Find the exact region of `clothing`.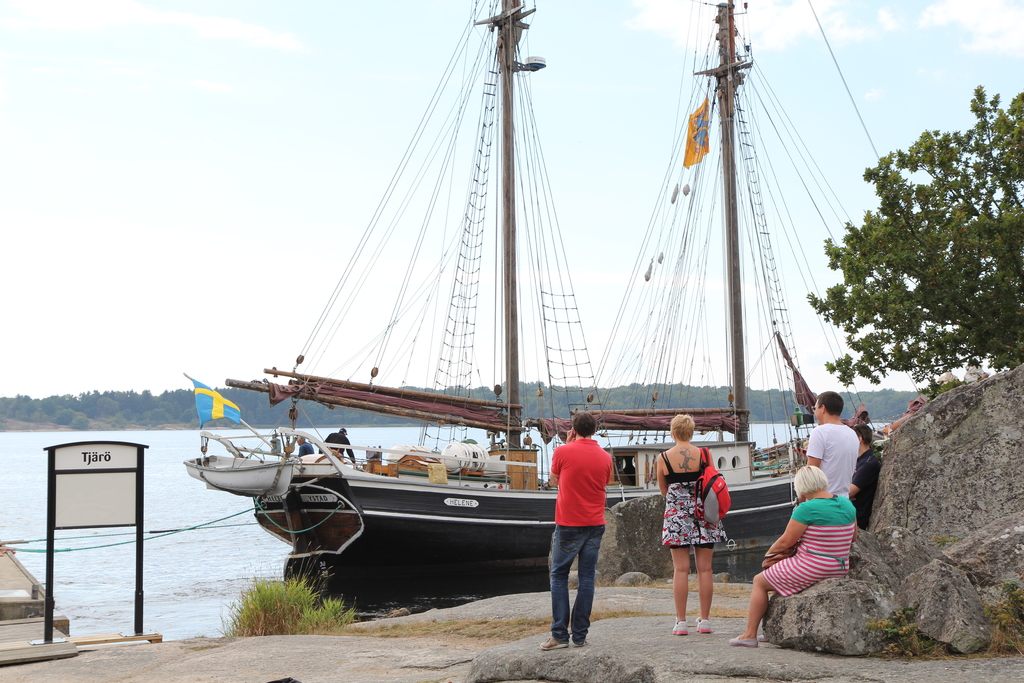
Exact region: box(317, 431, 356, 462).
